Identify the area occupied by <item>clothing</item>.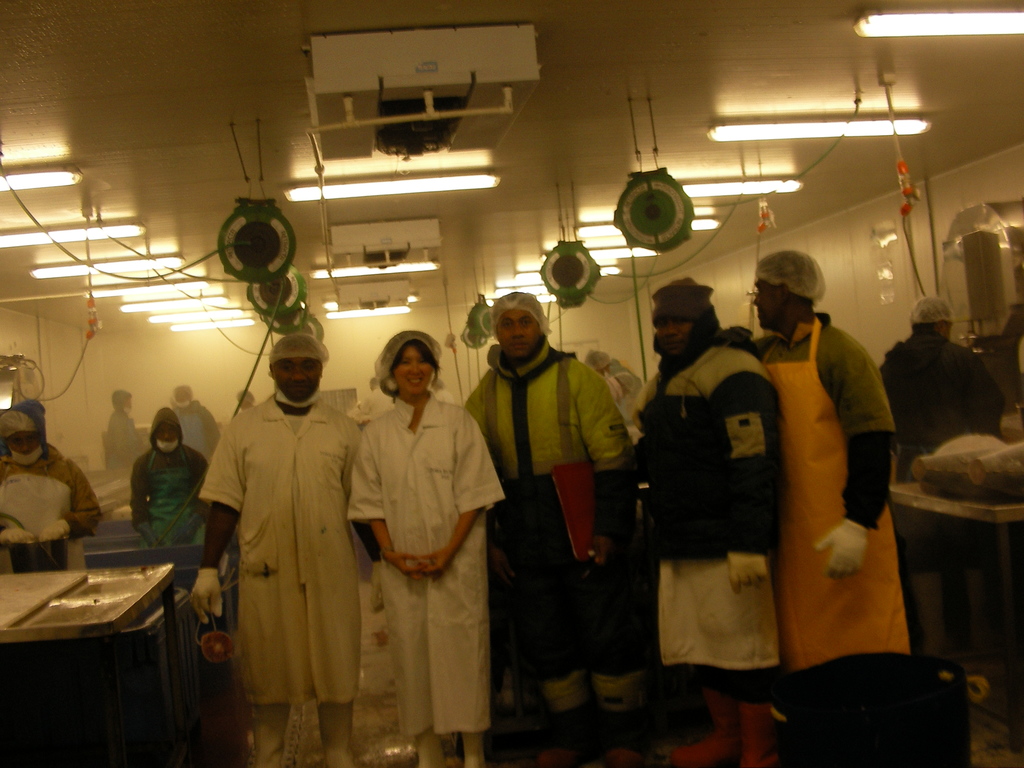
Area: left=457, top=326, right=636, bottom=733.
